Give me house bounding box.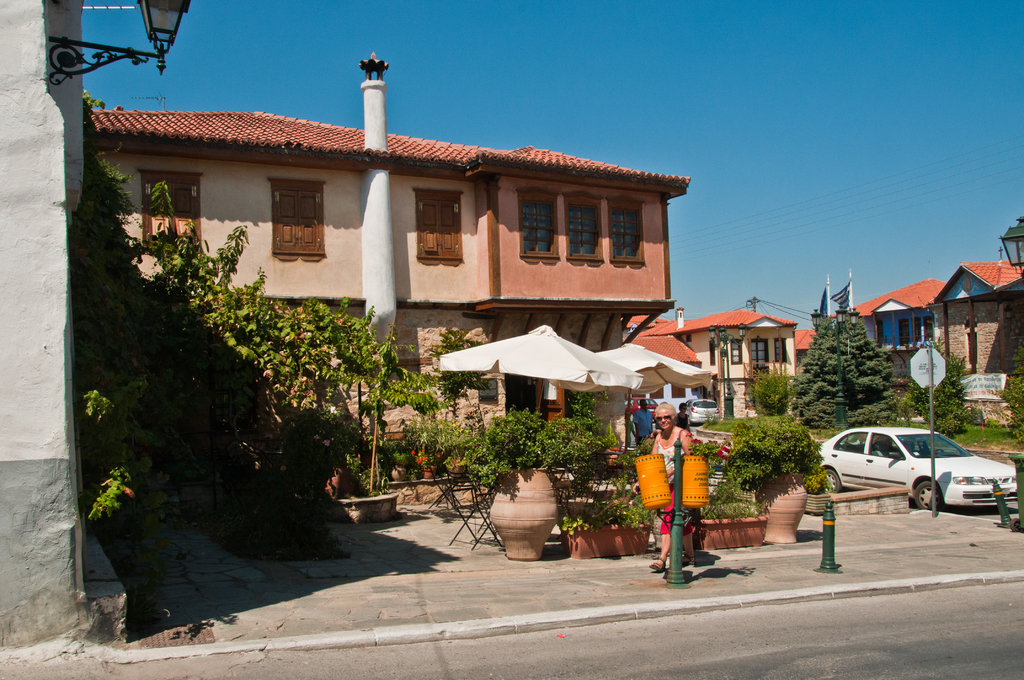
<region>628, 301, 811, 407</region>.
